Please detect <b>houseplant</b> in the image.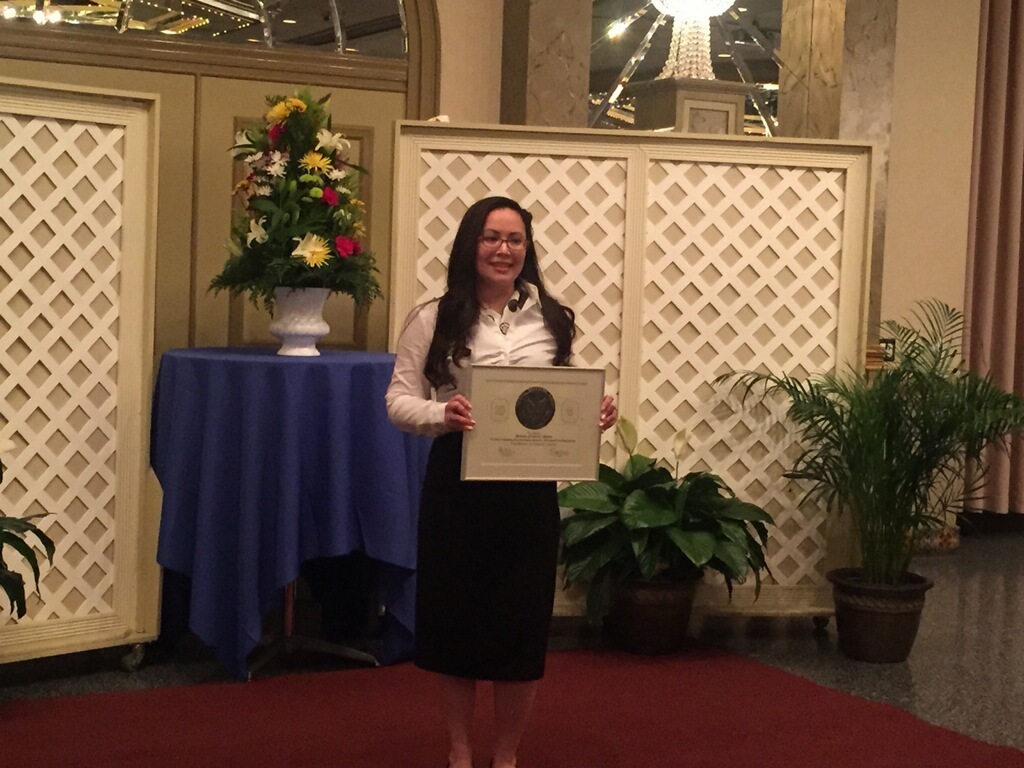
box=[554, 416, 781, 653].
